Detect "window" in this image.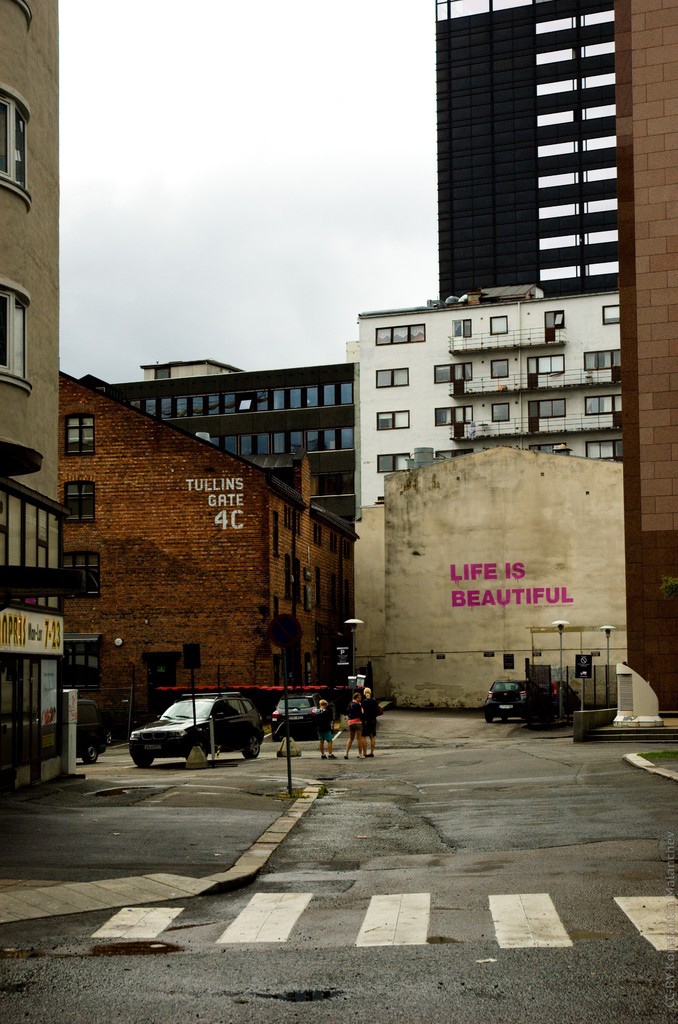
Detection: 437/364/470/385.
